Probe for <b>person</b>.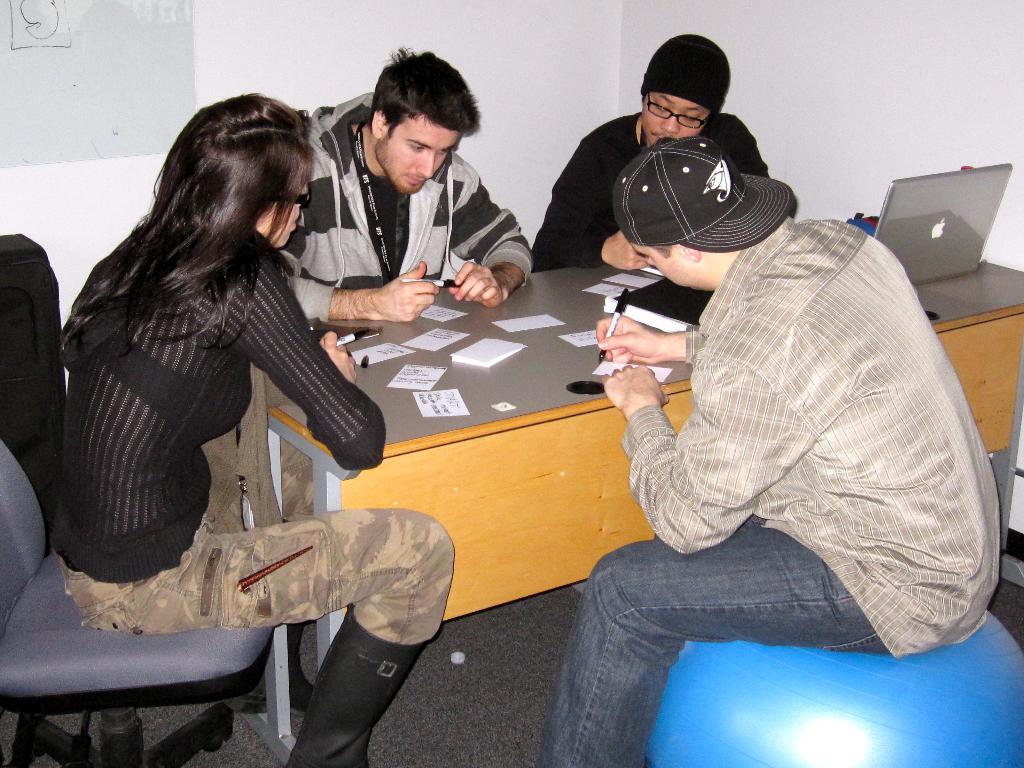
Probe result: [534,28,783,277].
